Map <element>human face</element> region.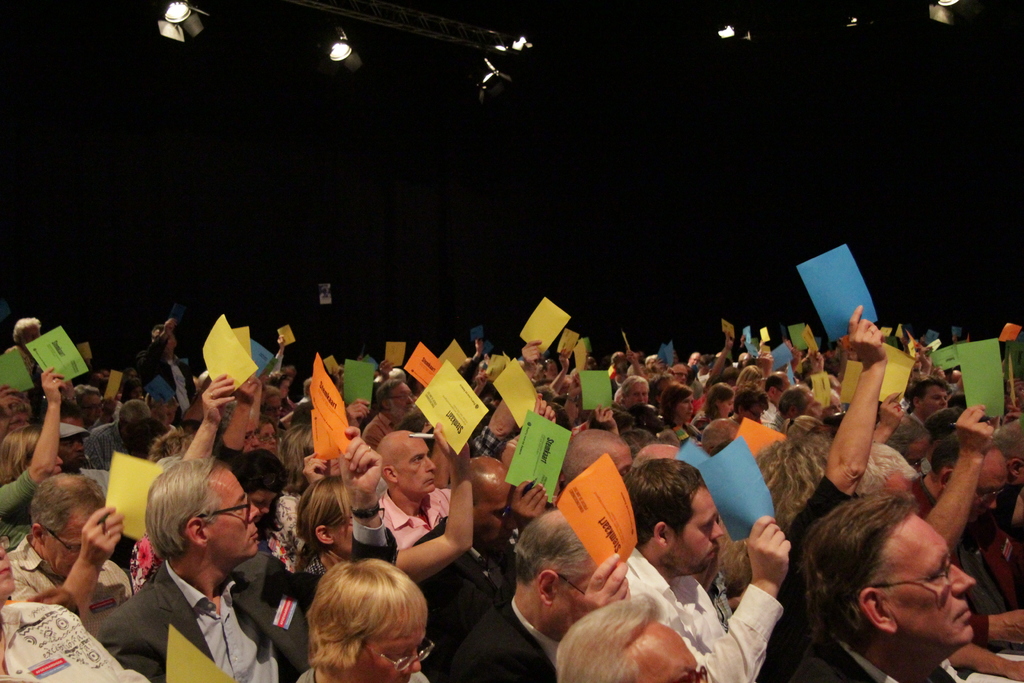
Mapped to bbox=(255, 487, 279, 520).
